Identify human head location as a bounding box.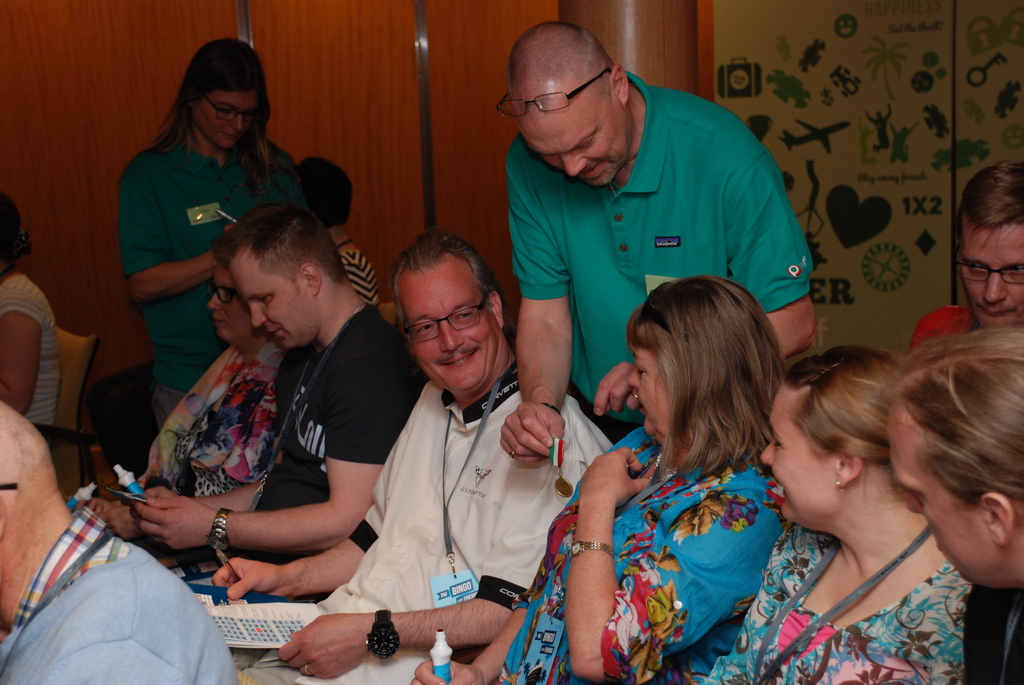
[x1=394, y1=232, x2=509, y2=392].
